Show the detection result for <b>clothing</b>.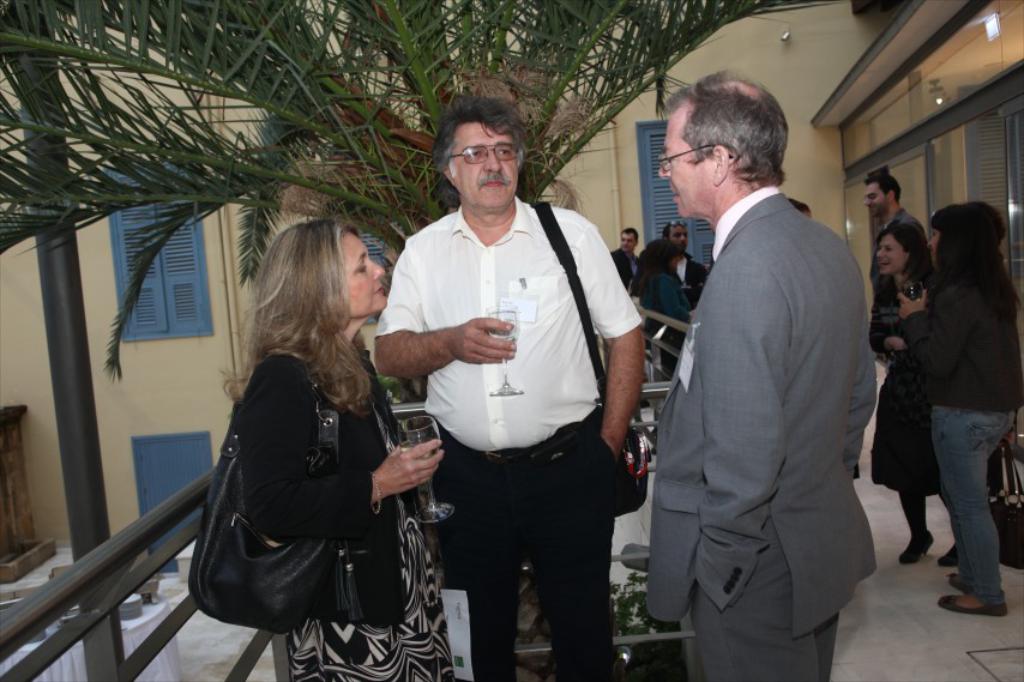
{"x1": 435, "y1": 403, "x2": 615, "y2": 681}.
